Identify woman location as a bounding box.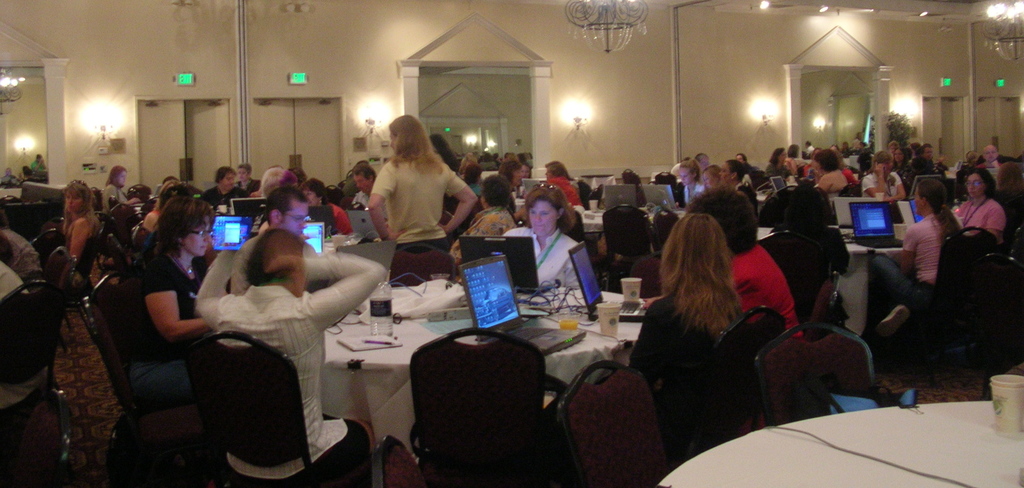
box(446, 169, 517, 268).
